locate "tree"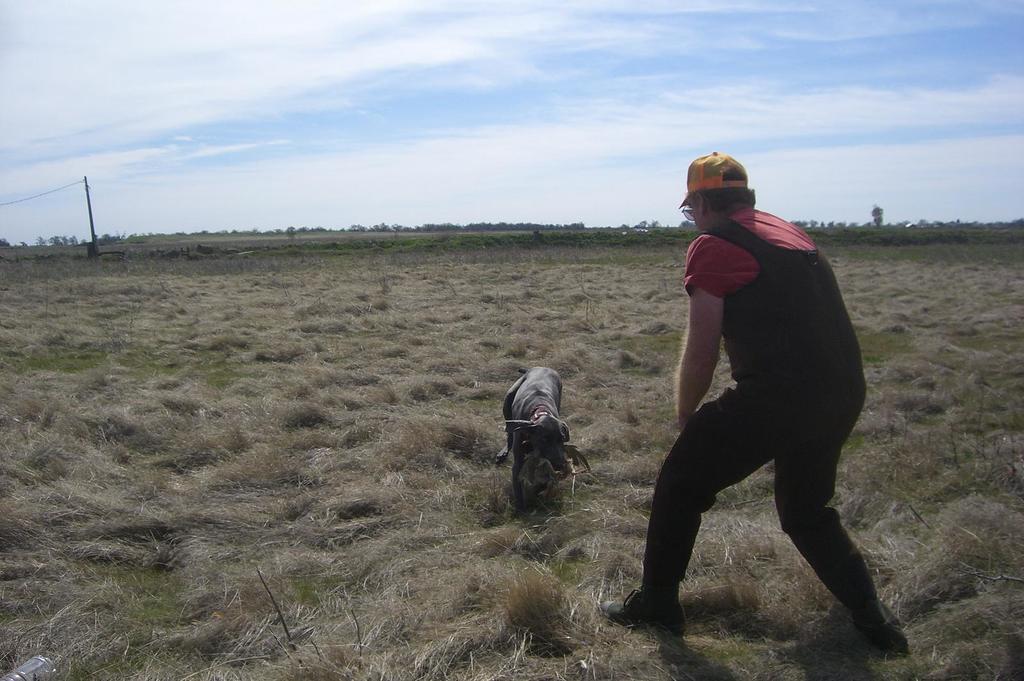
874, 207, 883, 222
